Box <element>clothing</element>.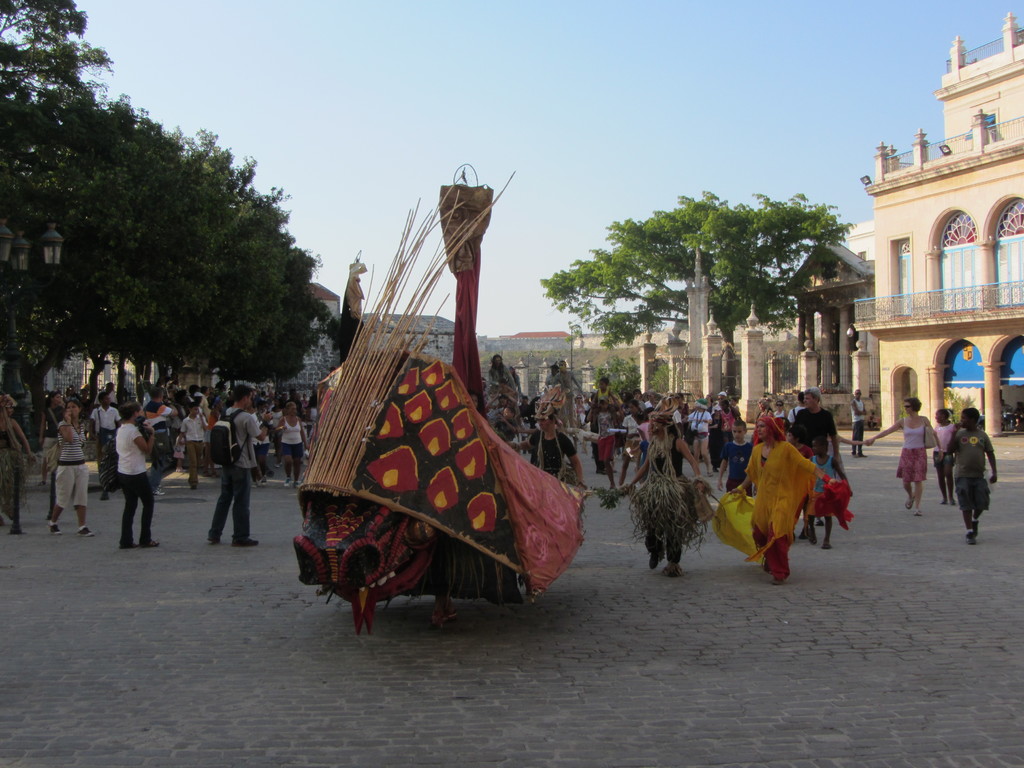
x1=207, y1=409, x2=260, y2=544.
